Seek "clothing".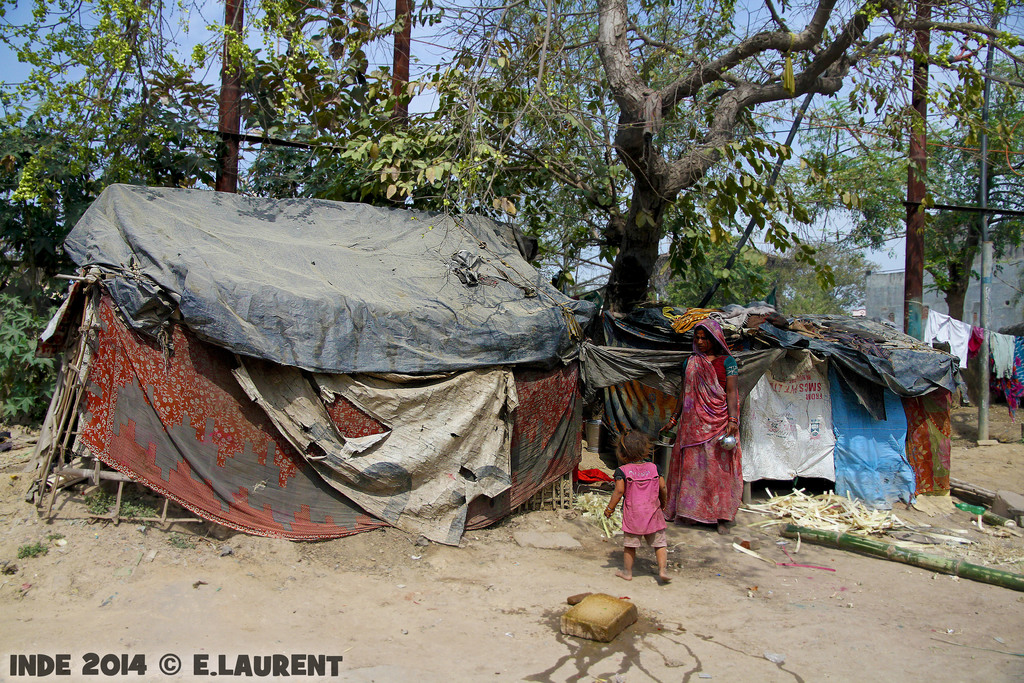
crop(682, 307, 762, 552).
